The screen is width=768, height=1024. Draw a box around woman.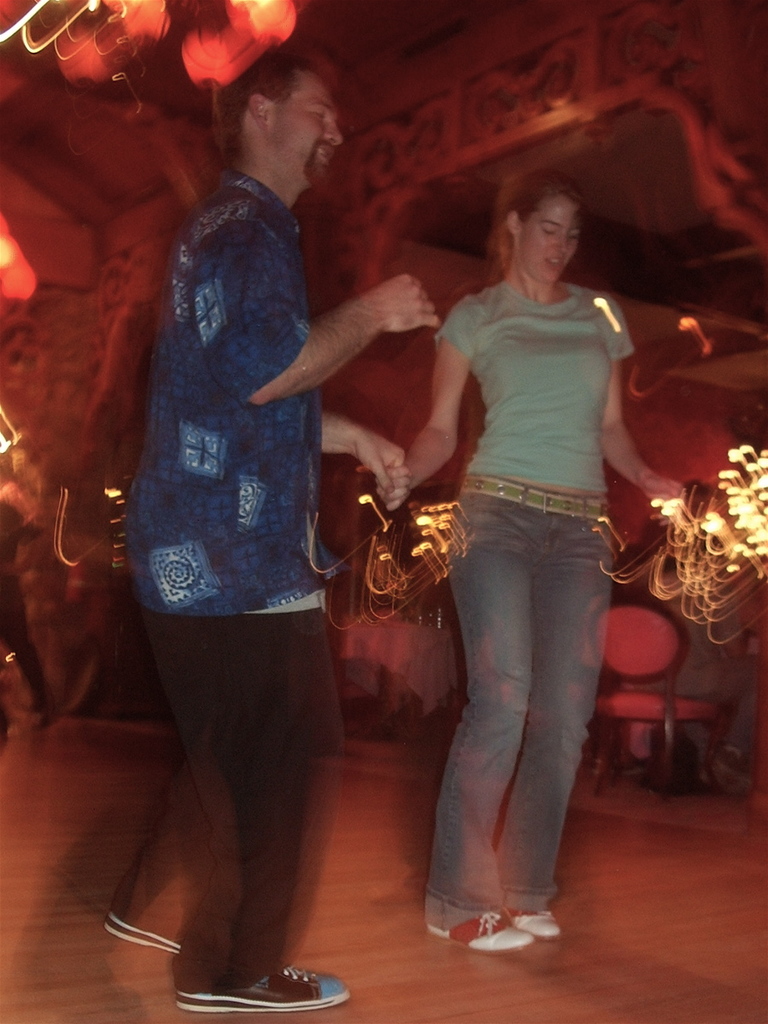
select_region(325, 126, 677, 942).
